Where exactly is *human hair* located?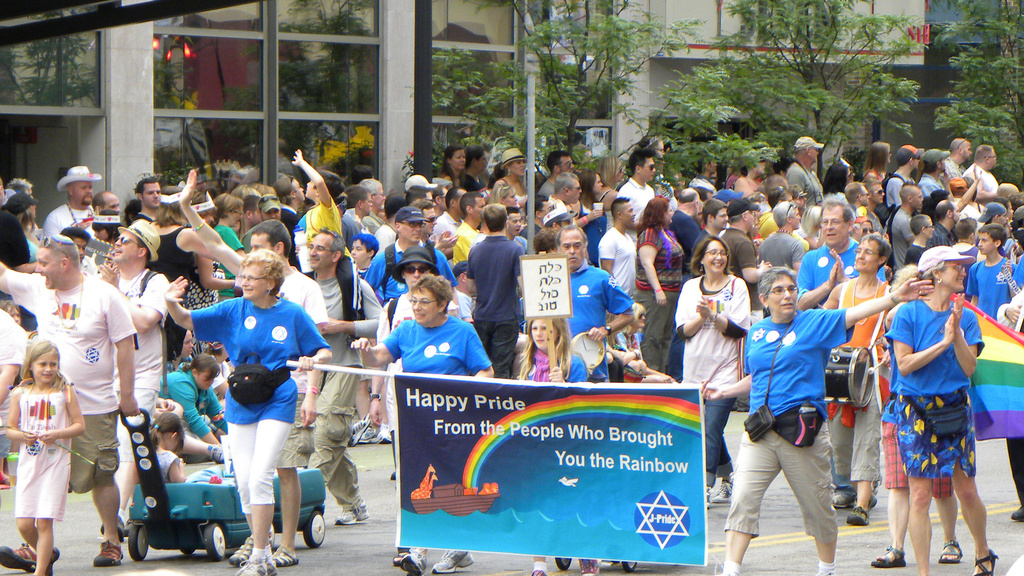
Its bounding box is bbox(522, 310, 568, 355).
